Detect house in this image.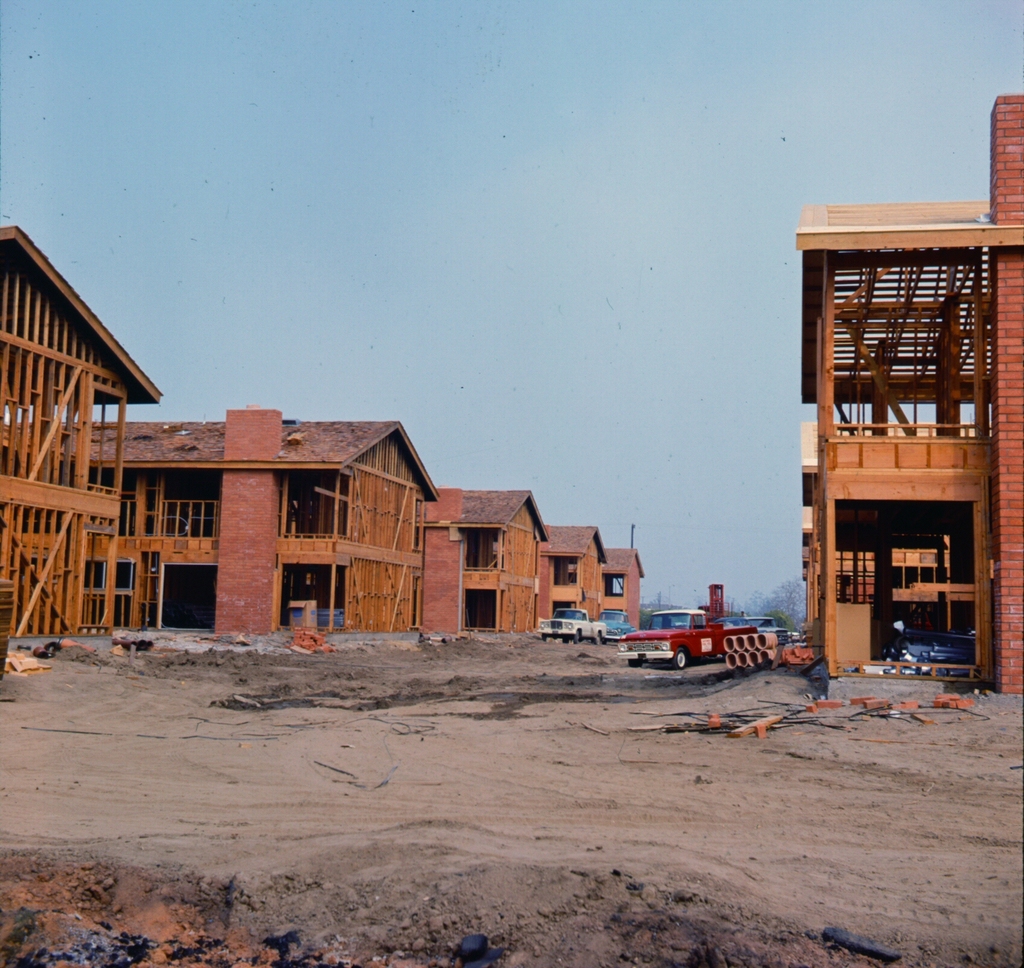
Detection: (x1=604, y1=540, x2=650, y2=633).
